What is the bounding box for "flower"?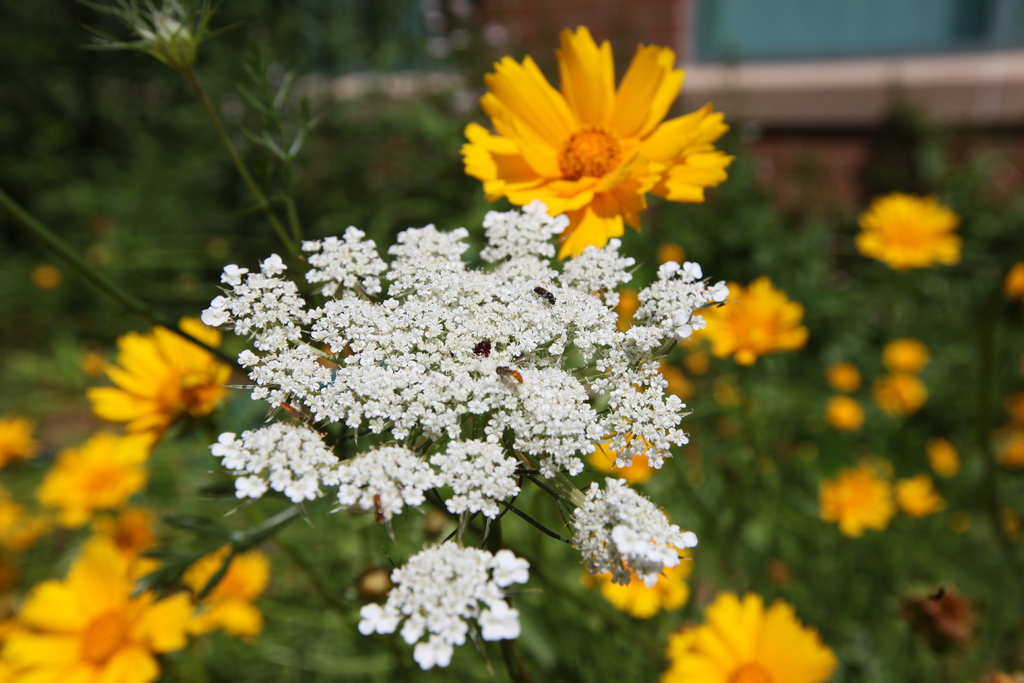
rect(456, 20, 738, 259).
